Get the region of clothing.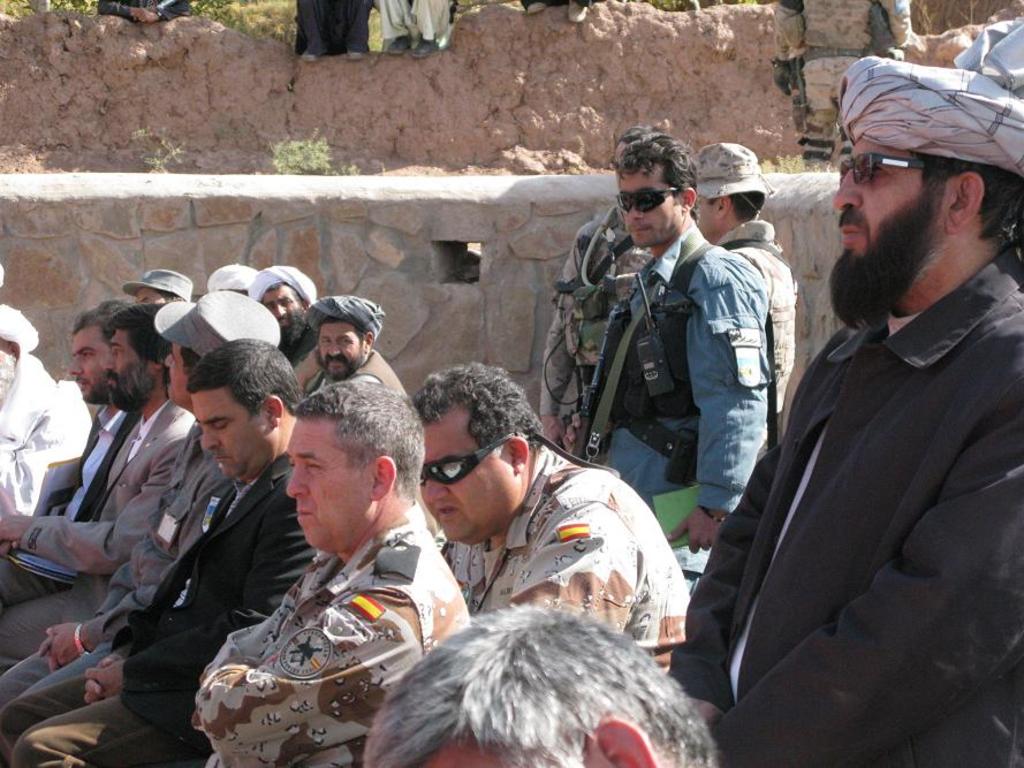
673,245,1023,767.
